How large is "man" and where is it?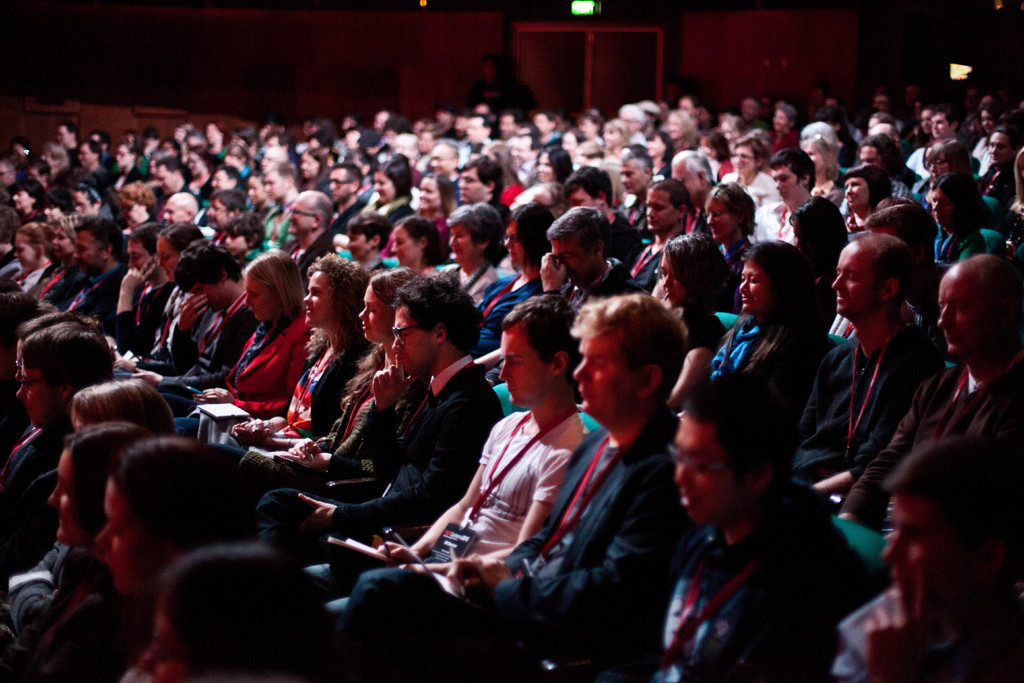
Bounding box: x1=850 y1=256 x2=1023 y2=548.
